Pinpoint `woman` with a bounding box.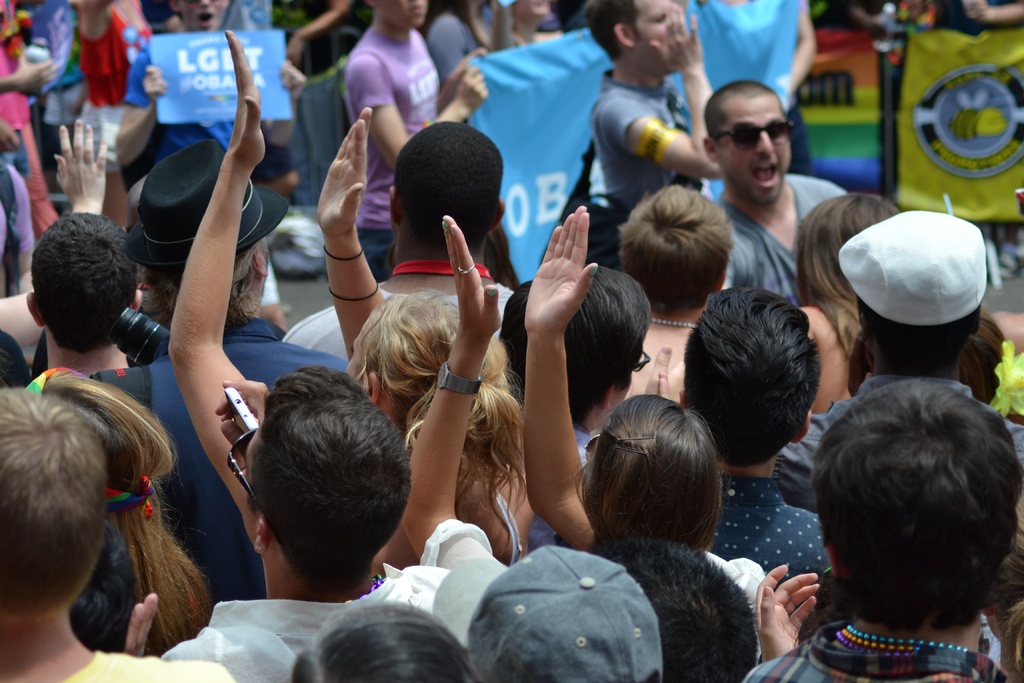
bbox(166, 33, 544, 580).
